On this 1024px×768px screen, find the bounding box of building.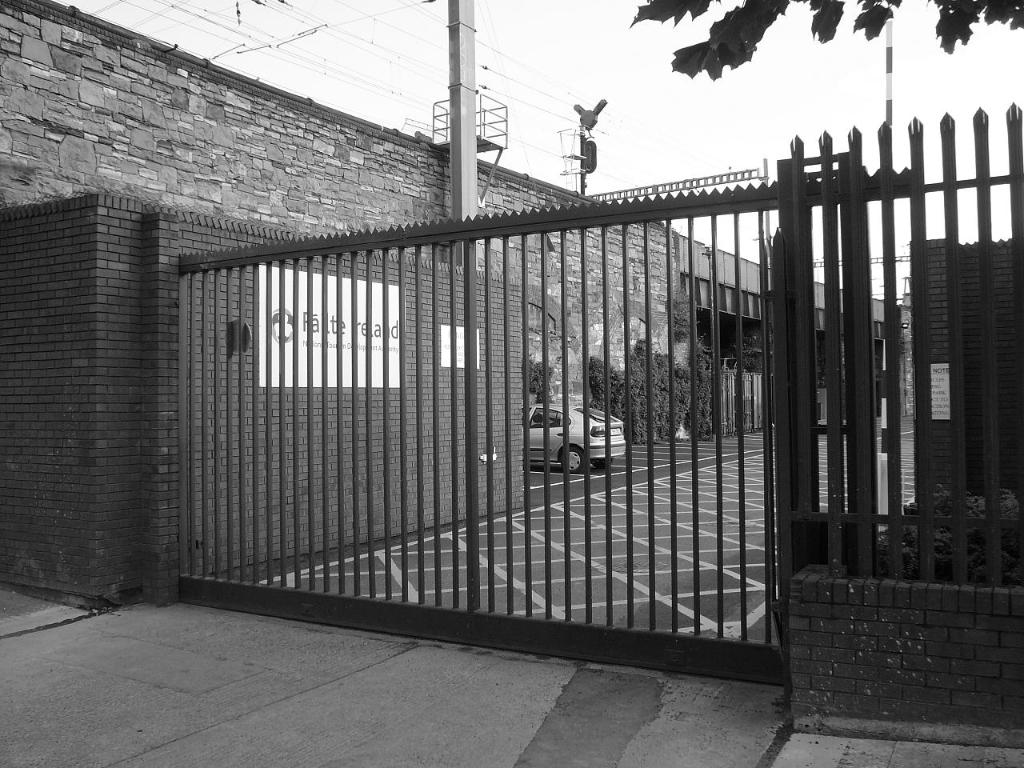
Bounding box: pyautogui.locateOnScreen(674, 243, 889, 435).
